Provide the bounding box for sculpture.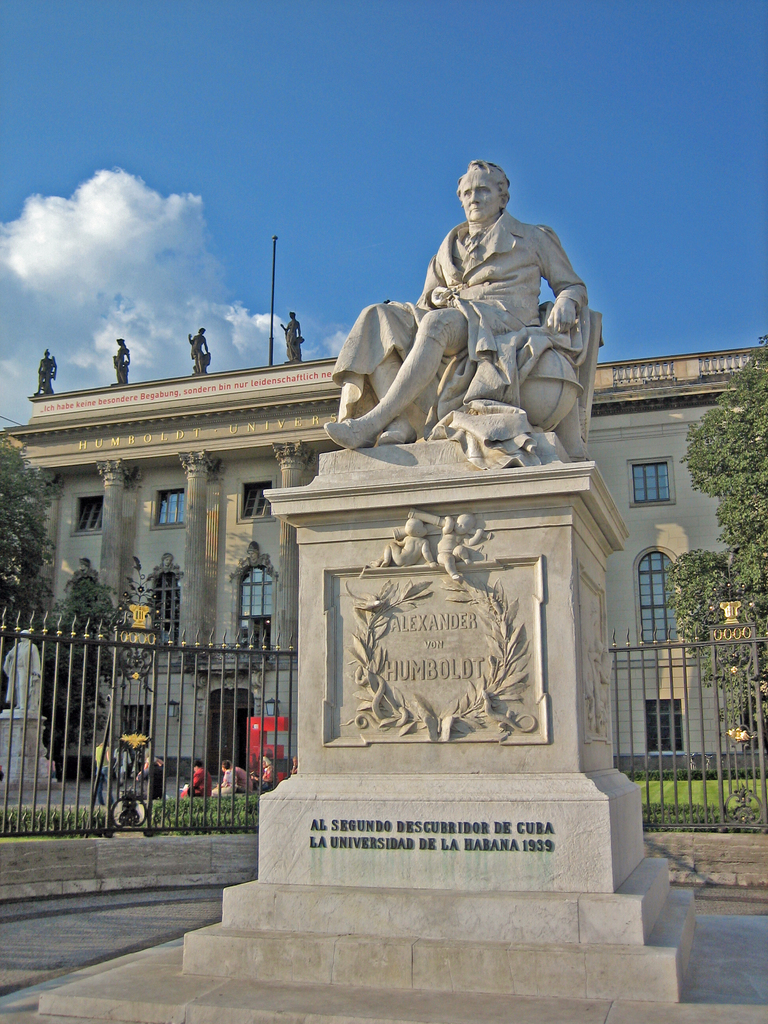
[left=30, top=344, right=61, bottom=399].
